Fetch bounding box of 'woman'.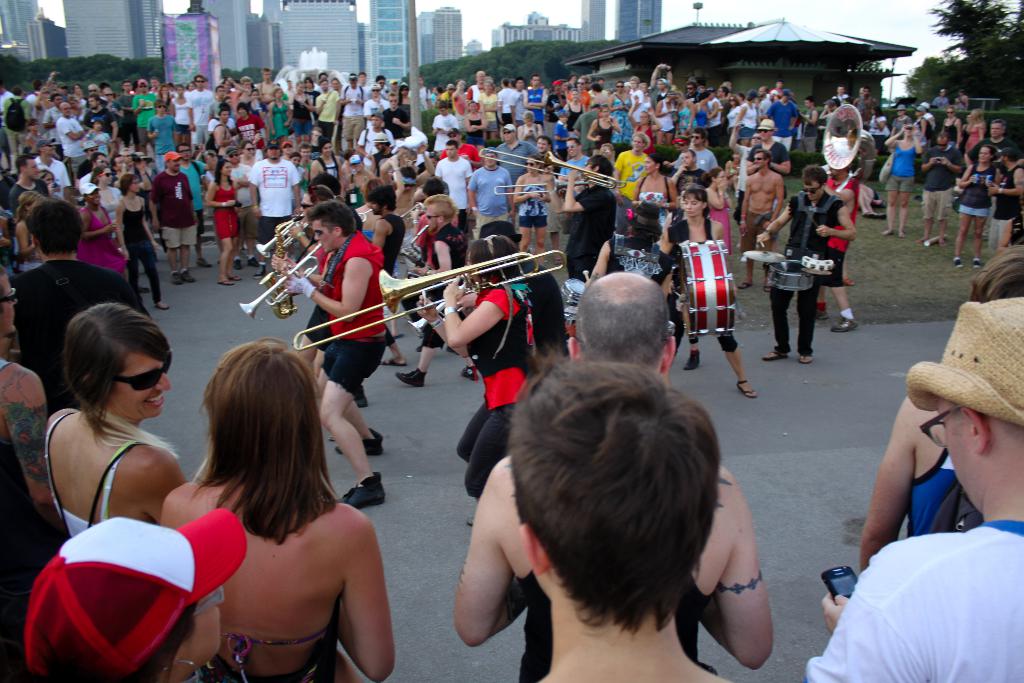
Bbox: 205/163/239/276.
